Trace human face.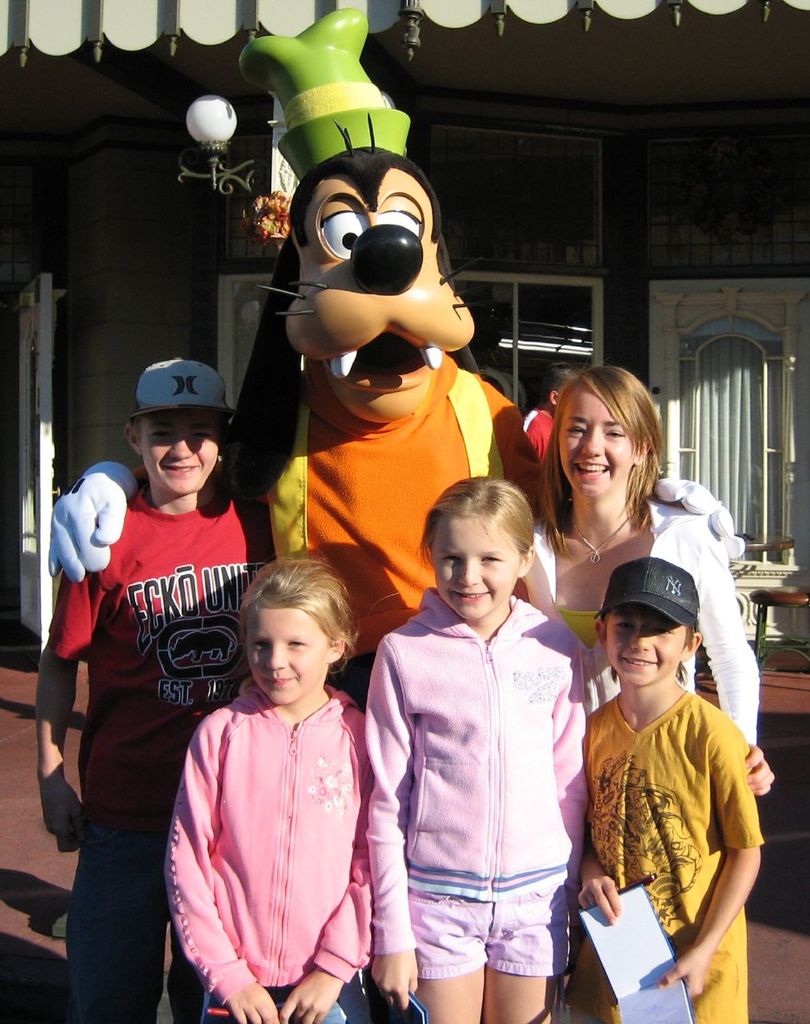
Traced to crop(424, 526, 524, 621).
